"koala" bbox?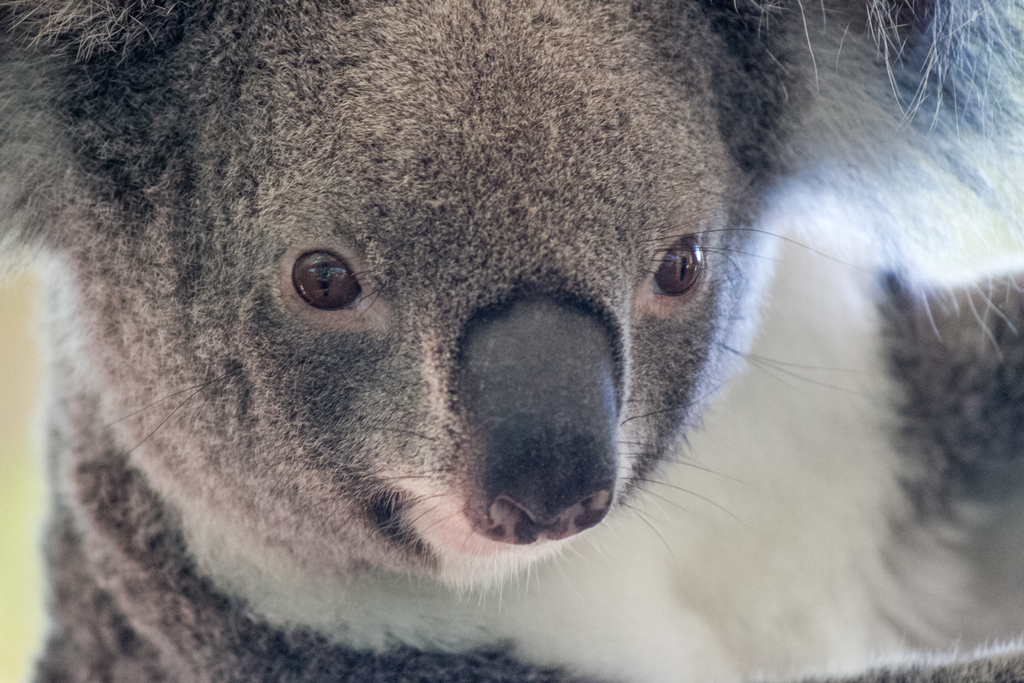
(left=0, top=0, right=1023, bottom=676)
